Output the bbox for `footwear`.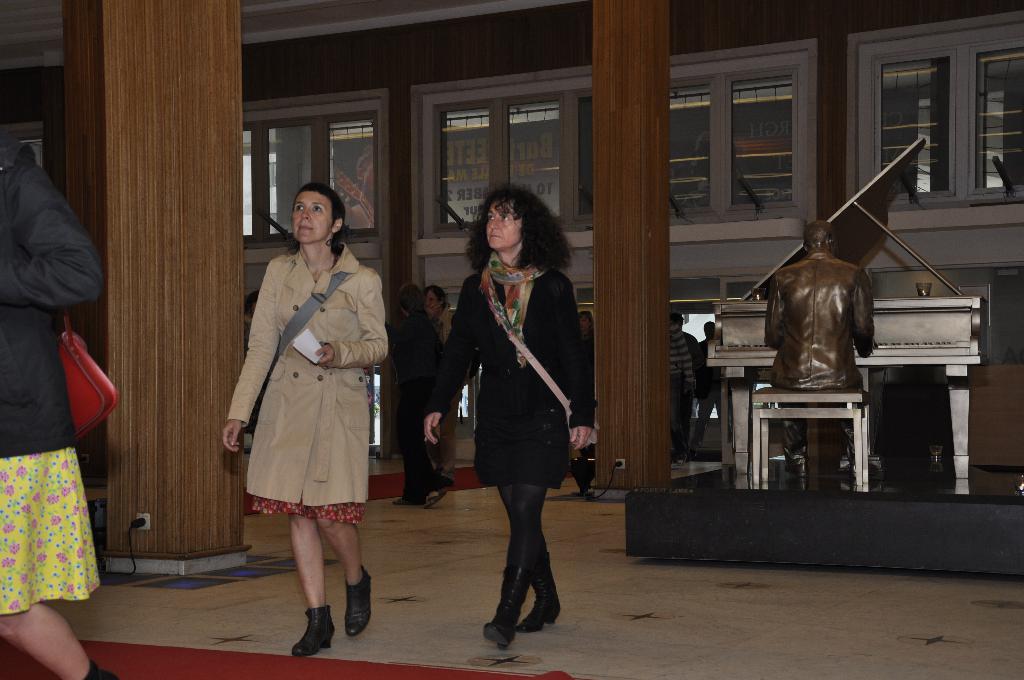
(x1=344, y1=563, x2=373, y2=636).
